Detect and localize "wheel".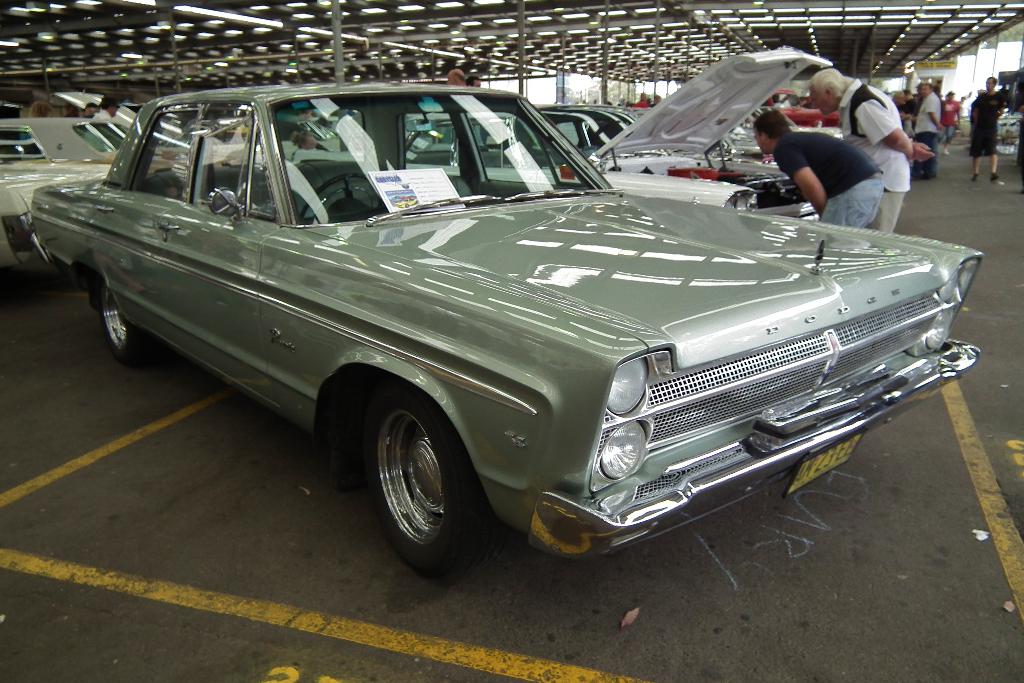
Localized at region(99, 275, 160, 371).
